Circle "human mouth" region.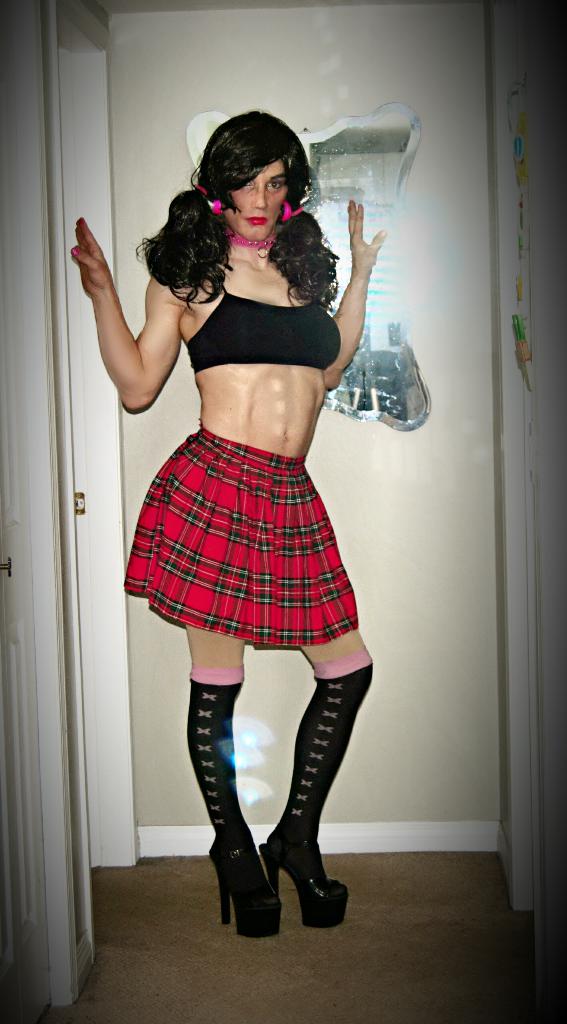
Region: [left=252, top=220, right=268, bottom=221].
